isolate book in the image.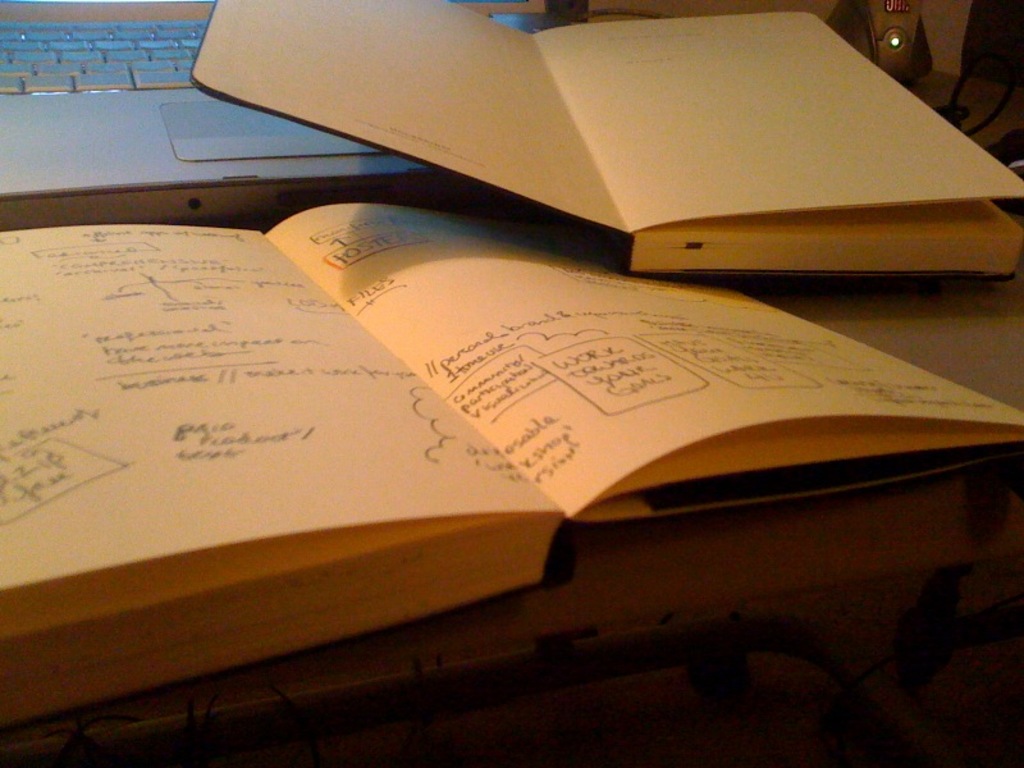
Isolated region: Rect(152, 10, 1004, 268).
